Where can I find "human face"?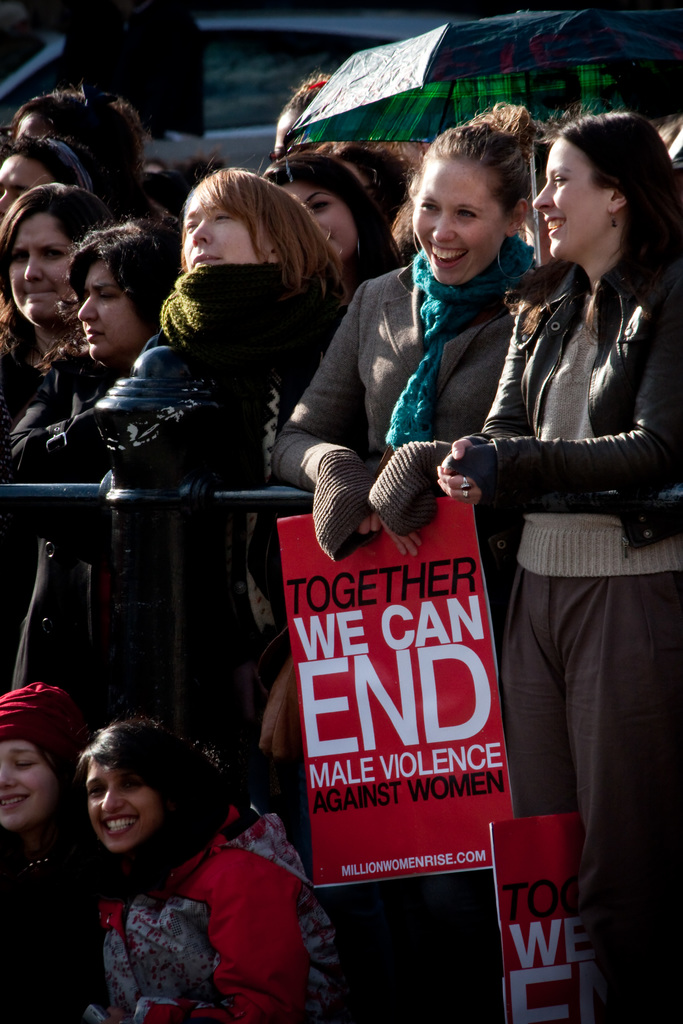
You can find it at pyautogui.locateOnScreen(0, 742, 54, 833).
